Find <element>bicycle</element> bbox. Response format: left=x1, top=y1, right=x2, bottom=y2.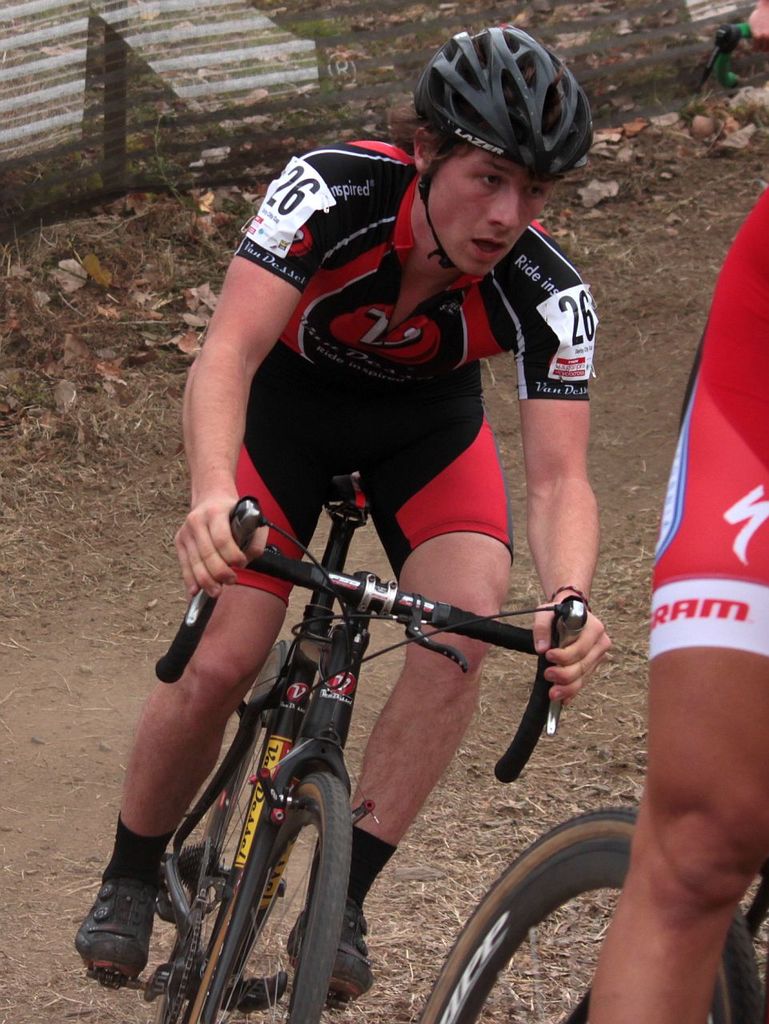
left=114, top=488, right=598, bottom=1013.
